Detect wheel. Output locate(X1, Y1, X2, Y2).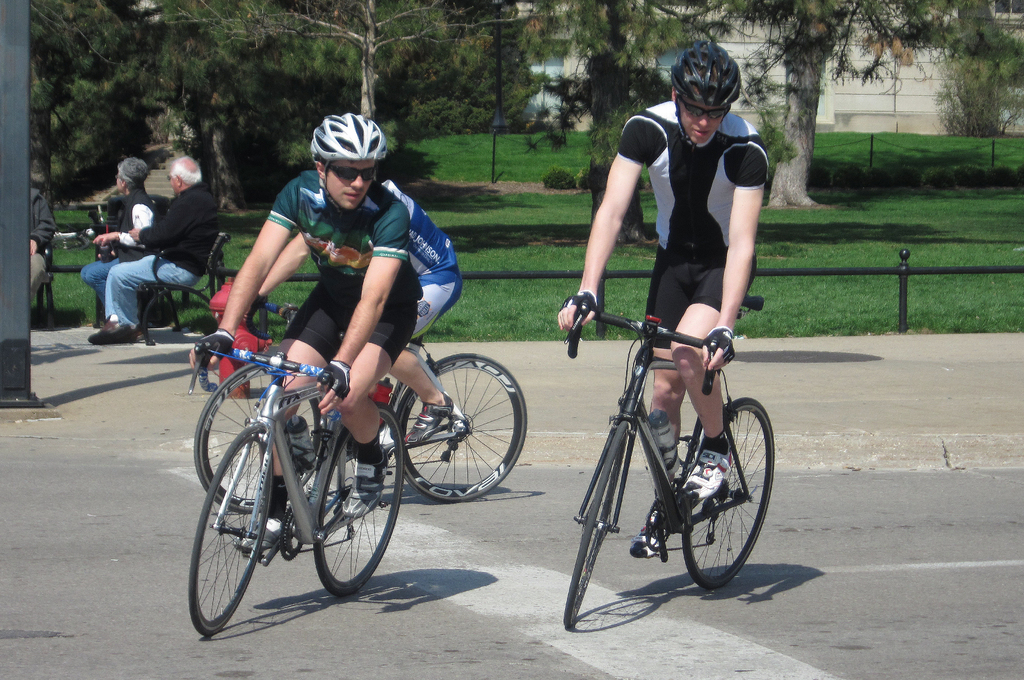
locate(192, 358, 322, 514).
